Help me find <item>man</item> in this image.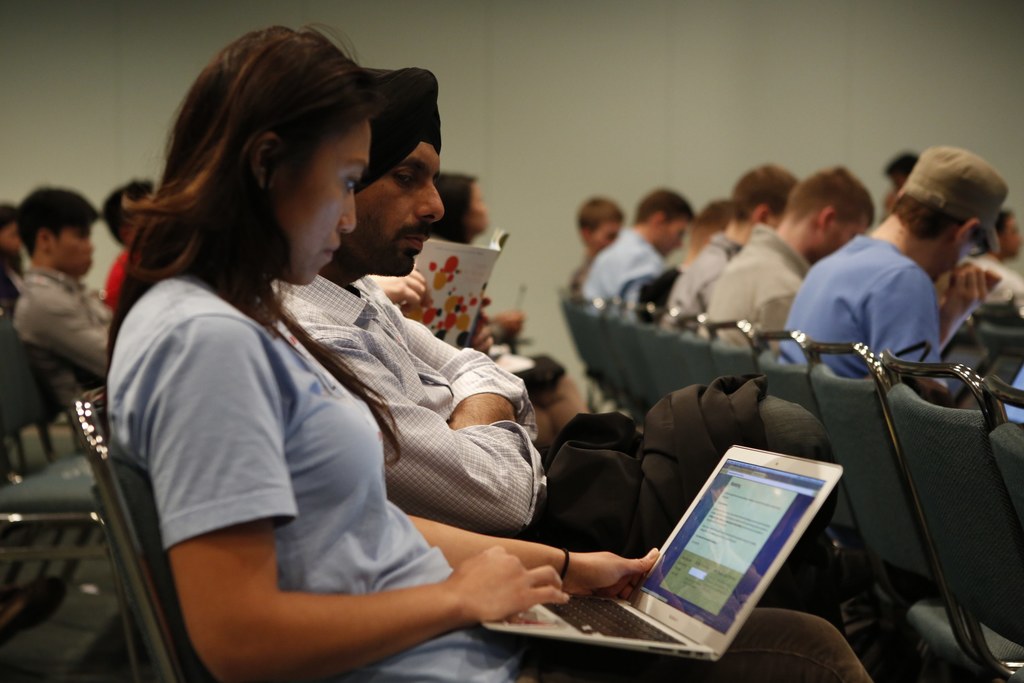
Found it: detection(269, 63, 548, 536).
